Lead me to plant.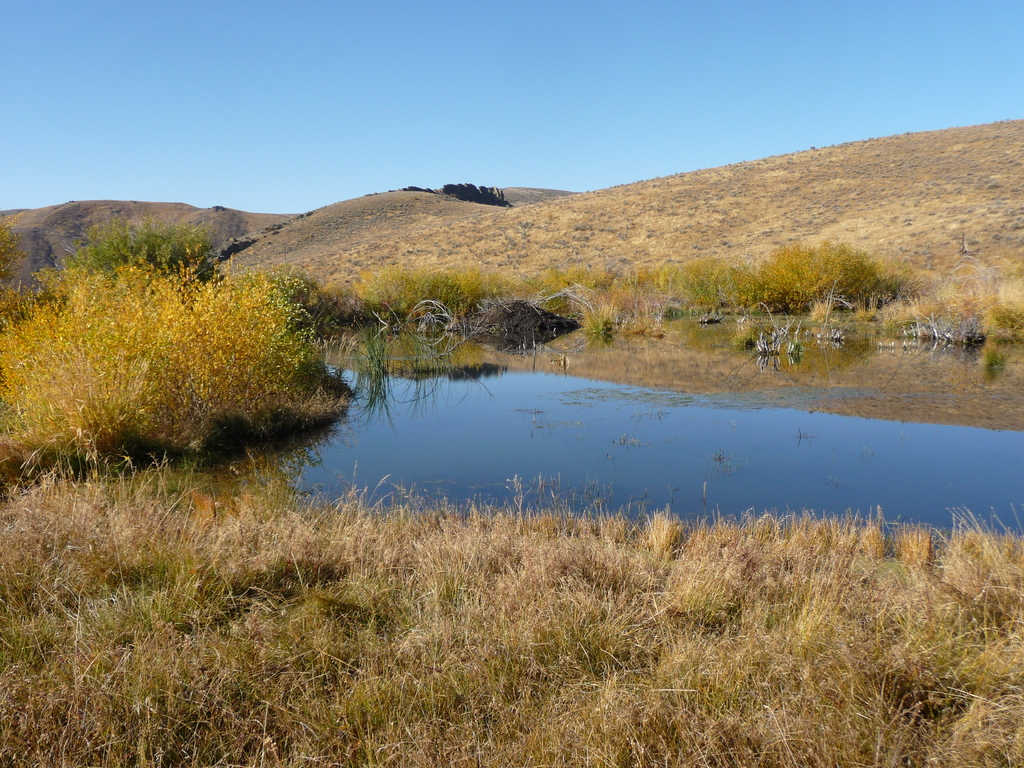
Lead to 572:306:630:347.
